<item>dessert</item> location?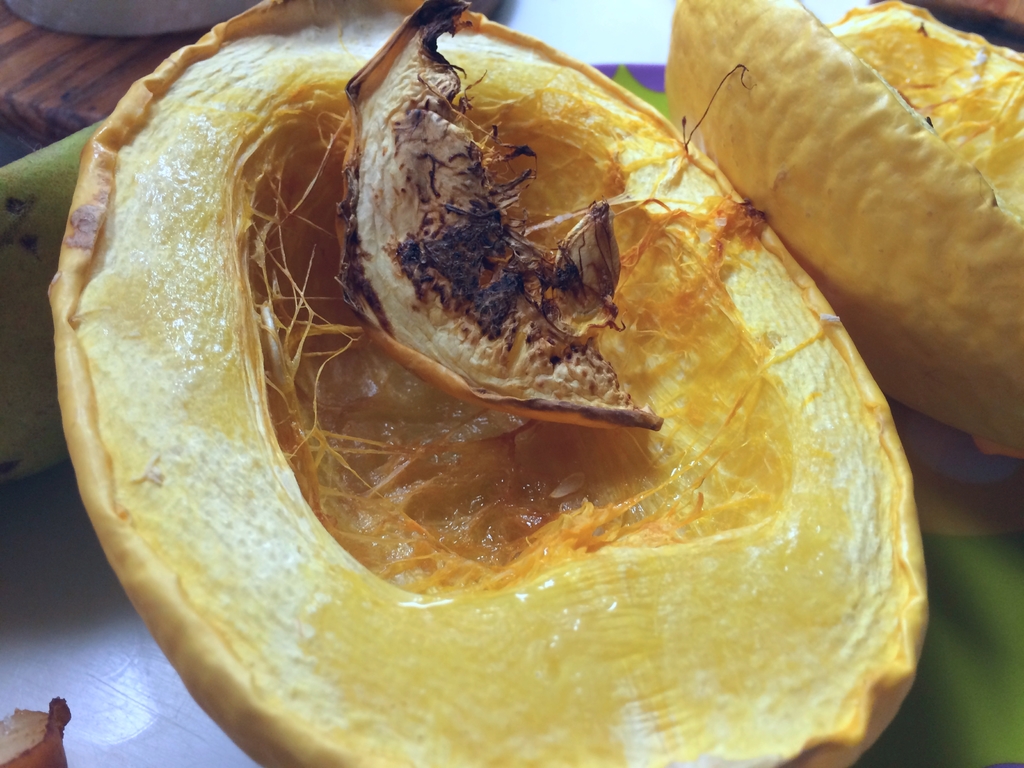
x1=664, y1=0, x2=1023, y2=457
